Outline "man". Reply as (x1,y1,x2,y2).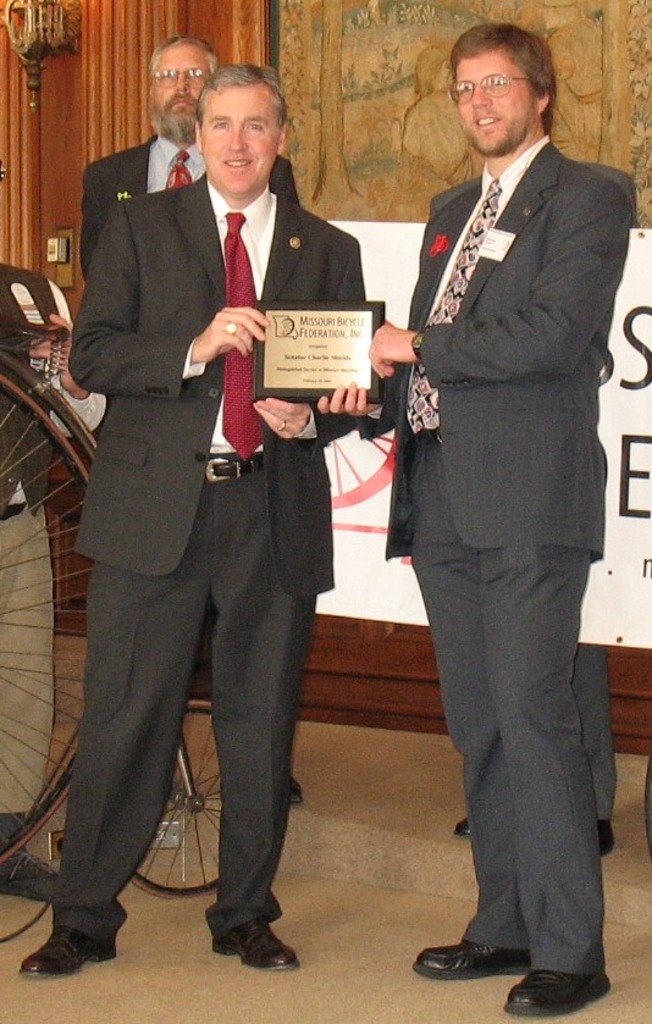
(79,33,298,806).
